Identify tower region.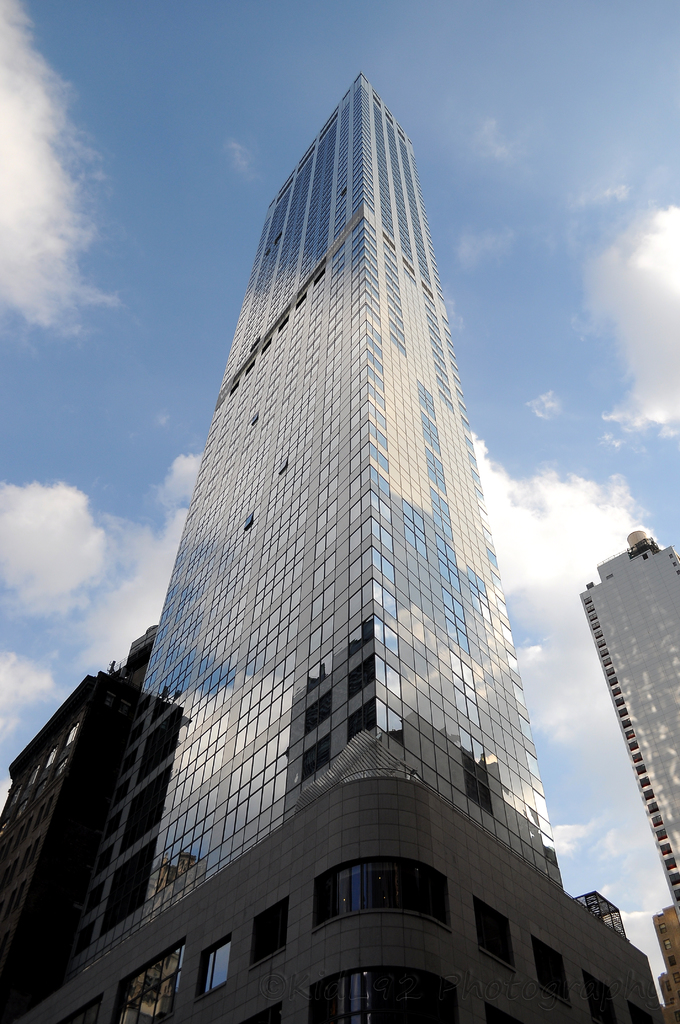
Region: BBox(575, 526, 670, 904).
